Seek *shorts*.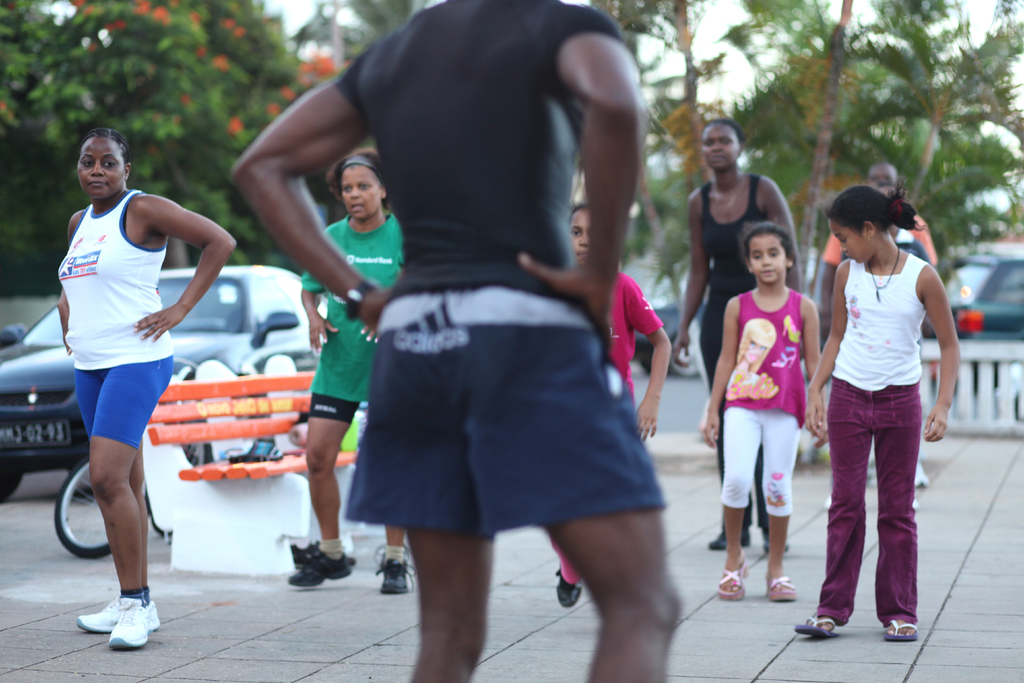
(x1=73, y1=353, x2=174, y2=448).
